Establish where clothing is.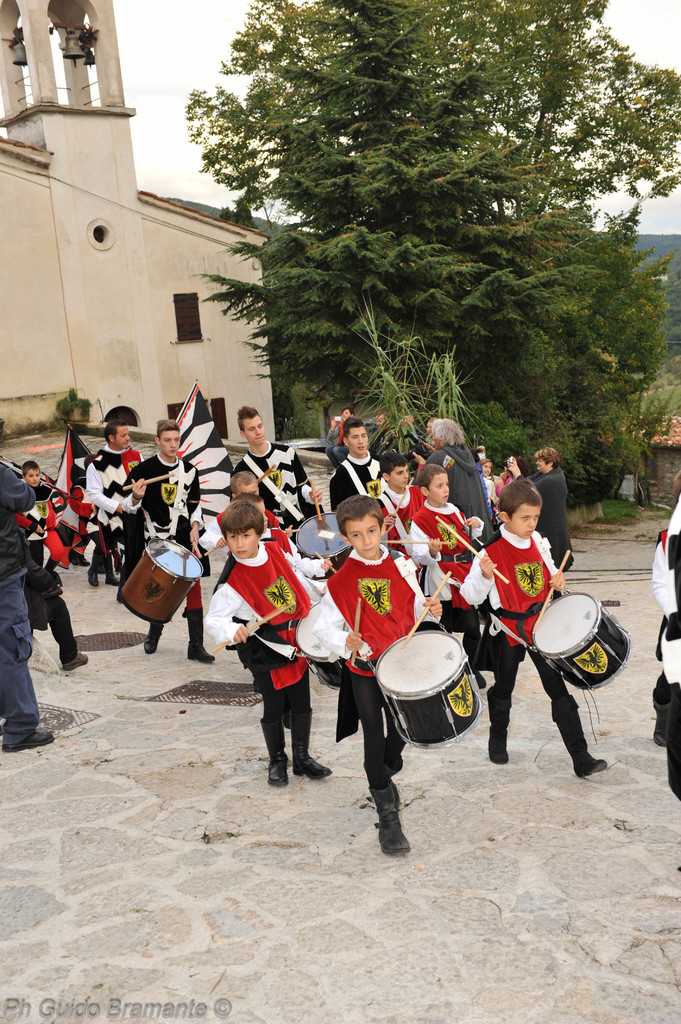
Established at [left=4, top=485, right=61, bottom=569].
